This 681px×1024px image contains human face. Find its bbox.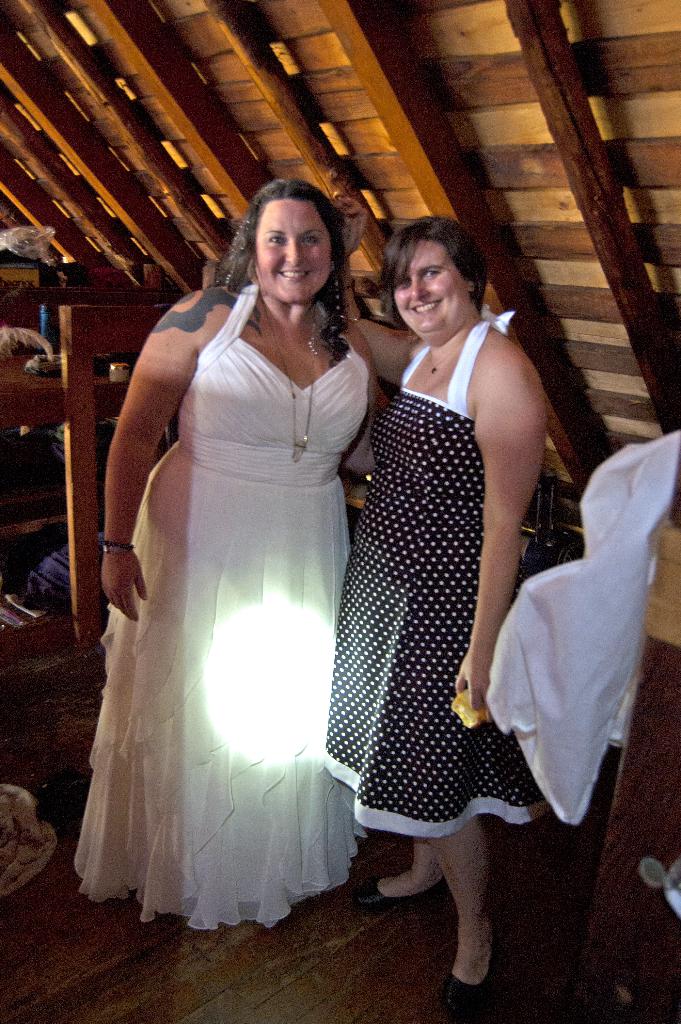
(x1=256, y1=200, x2=336, y2=303).
